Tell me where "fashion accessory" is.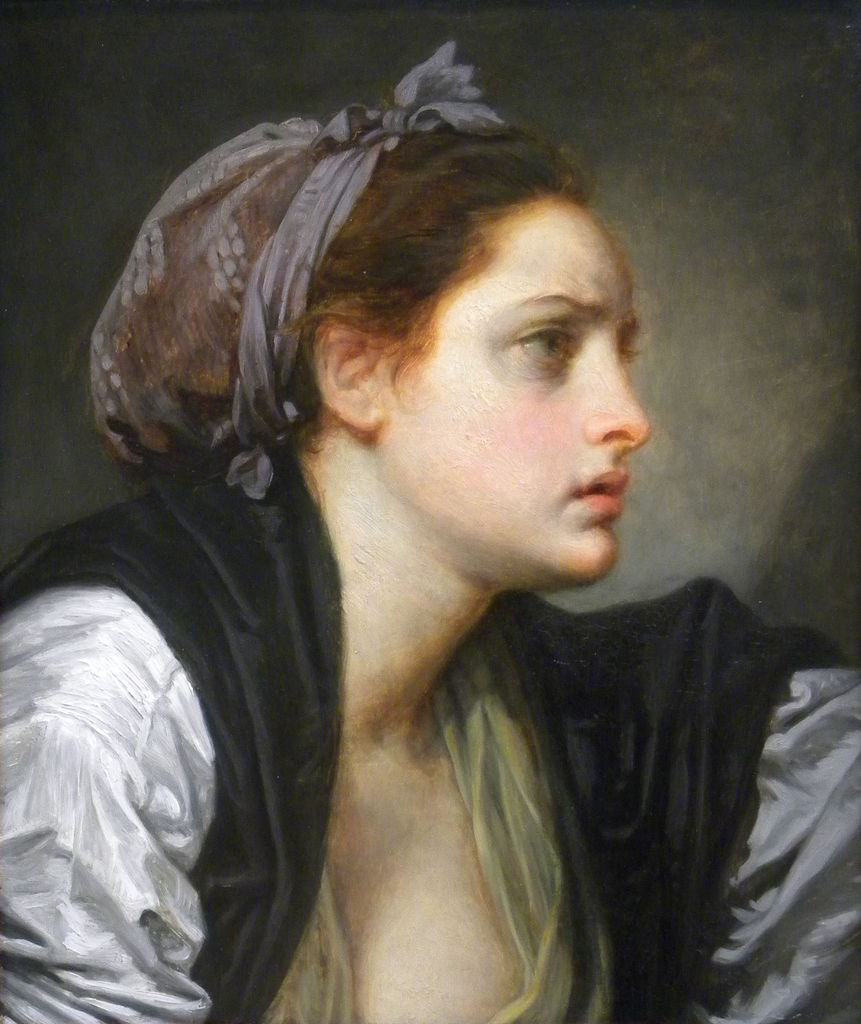
"fashion accessory" is at [left=86, top=40, right=503, bottom=505].
